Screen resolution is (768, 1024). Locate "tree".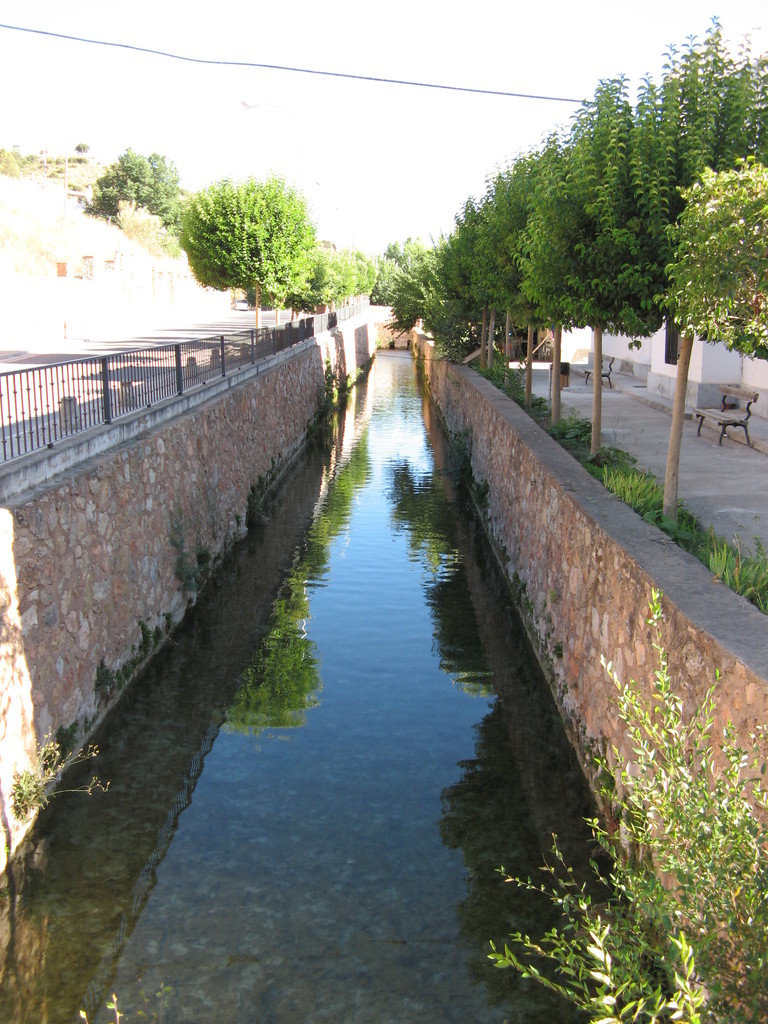
[182,181,309,346].
